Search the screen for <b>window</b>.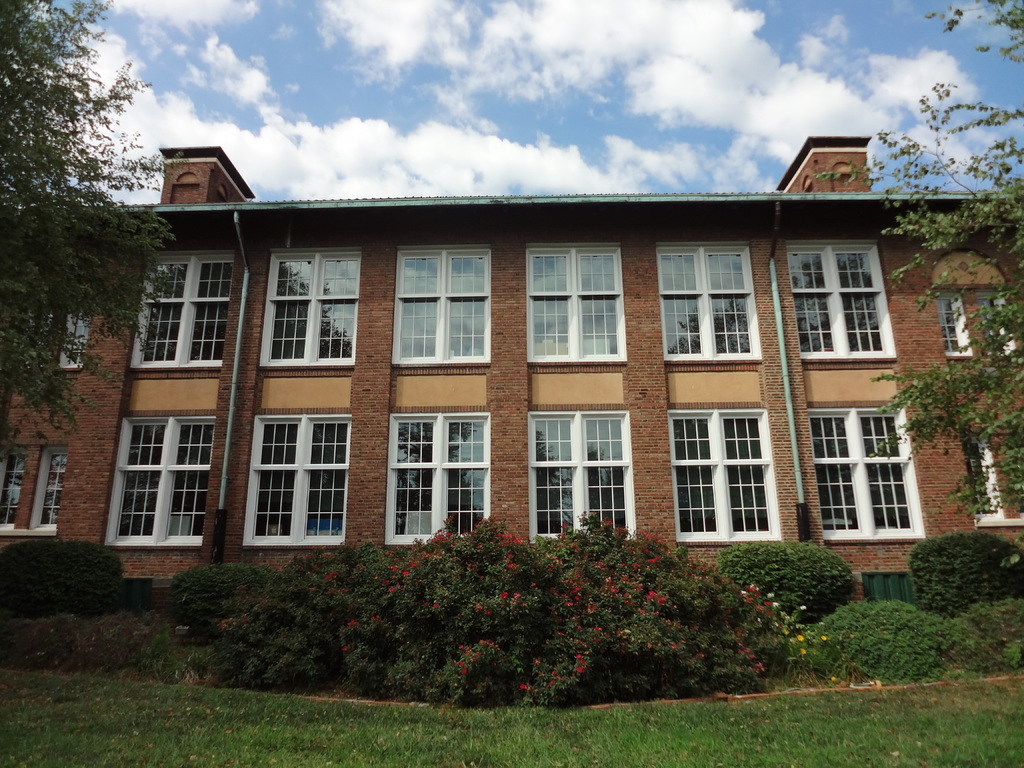
Found at l=251, t=241, r=358, b=371.
